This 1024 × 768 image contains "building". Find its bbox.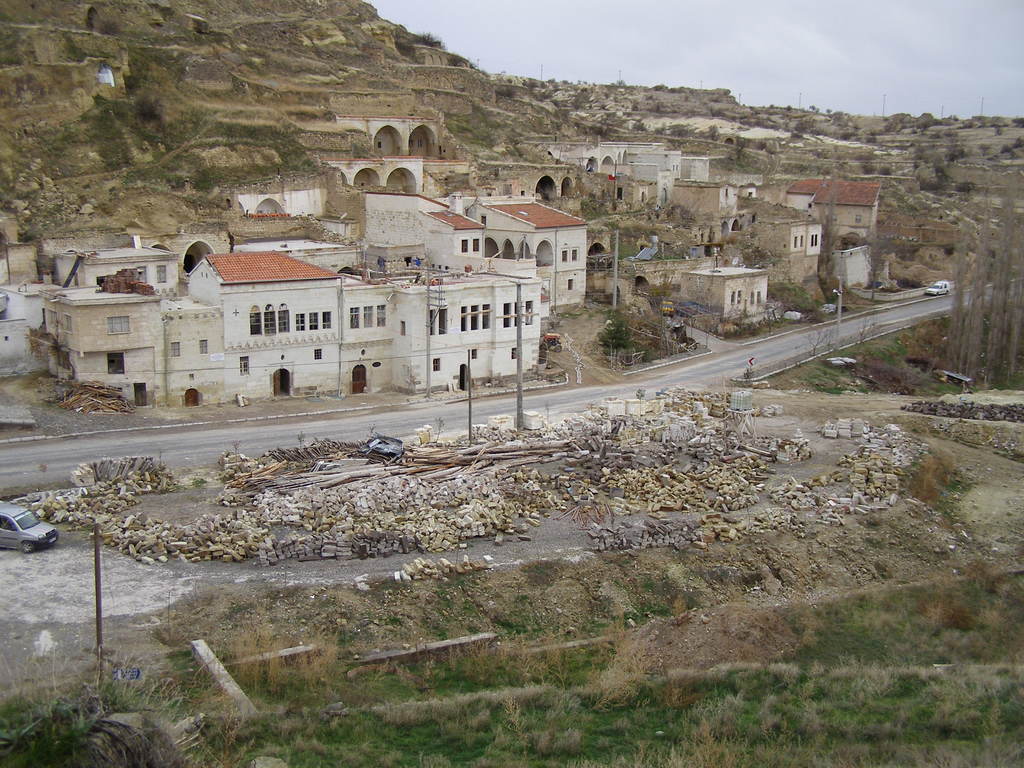
[340, 108, 448, 158].
